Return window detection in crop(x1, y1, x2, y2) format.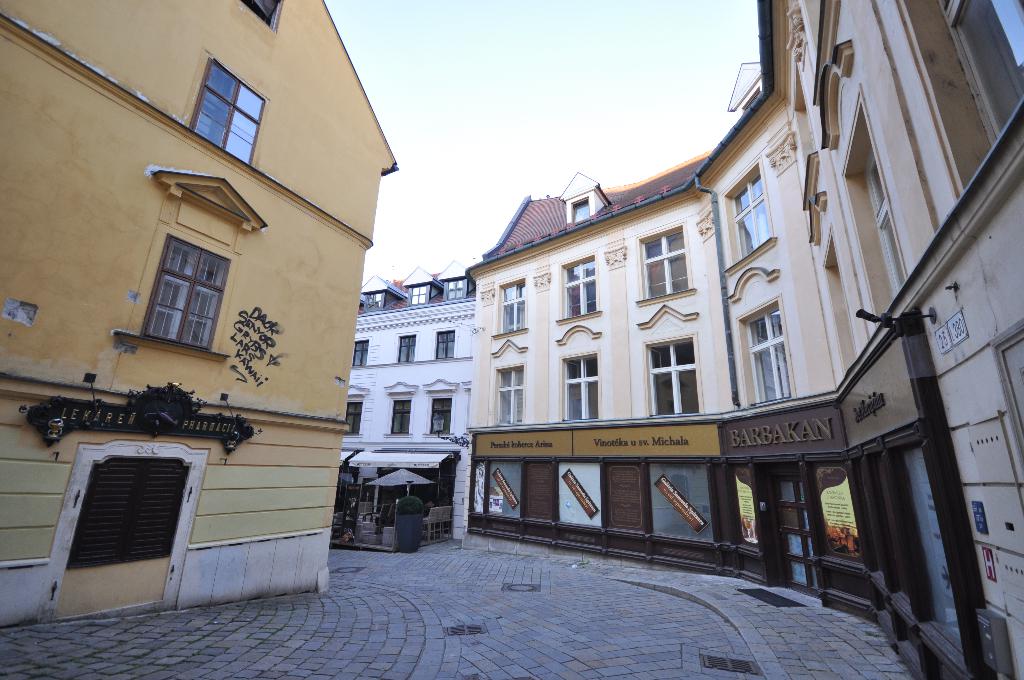
crop(729, 177, 775, 254).
